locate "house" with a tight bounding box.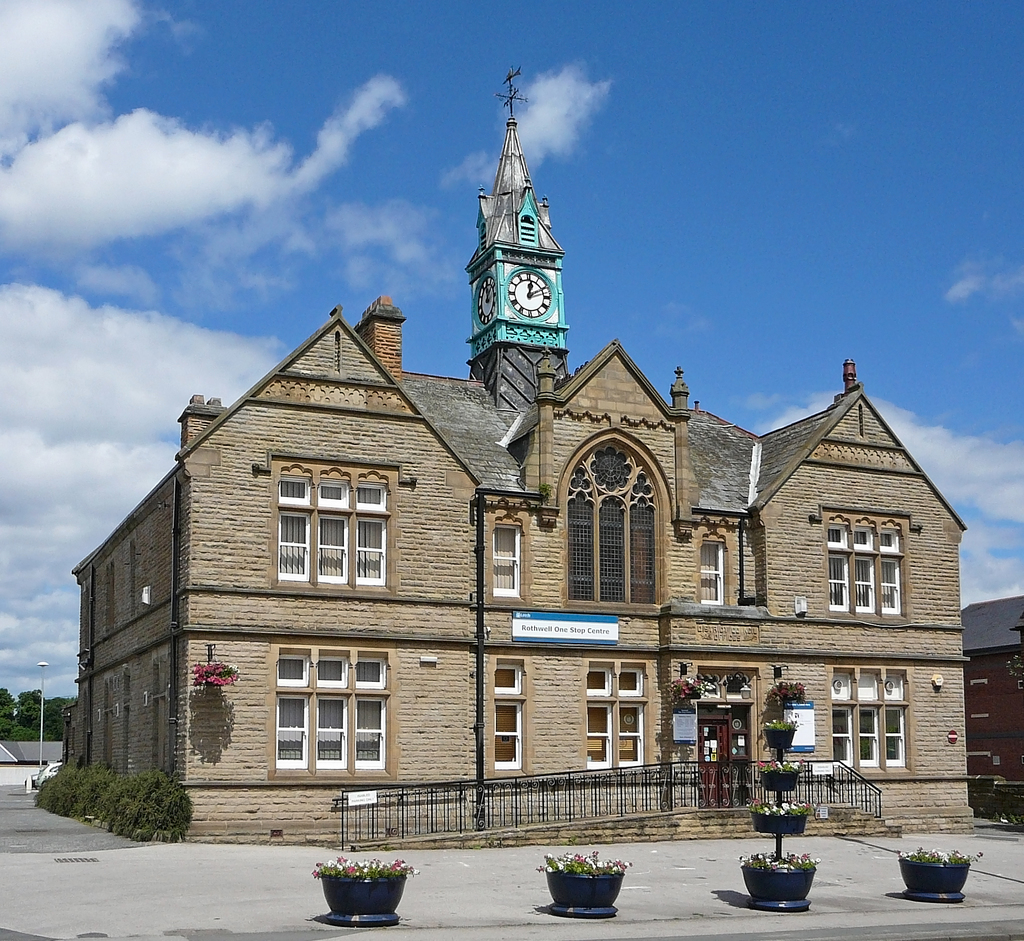
(x1=70, y1=118, x2=970, y2=832).
